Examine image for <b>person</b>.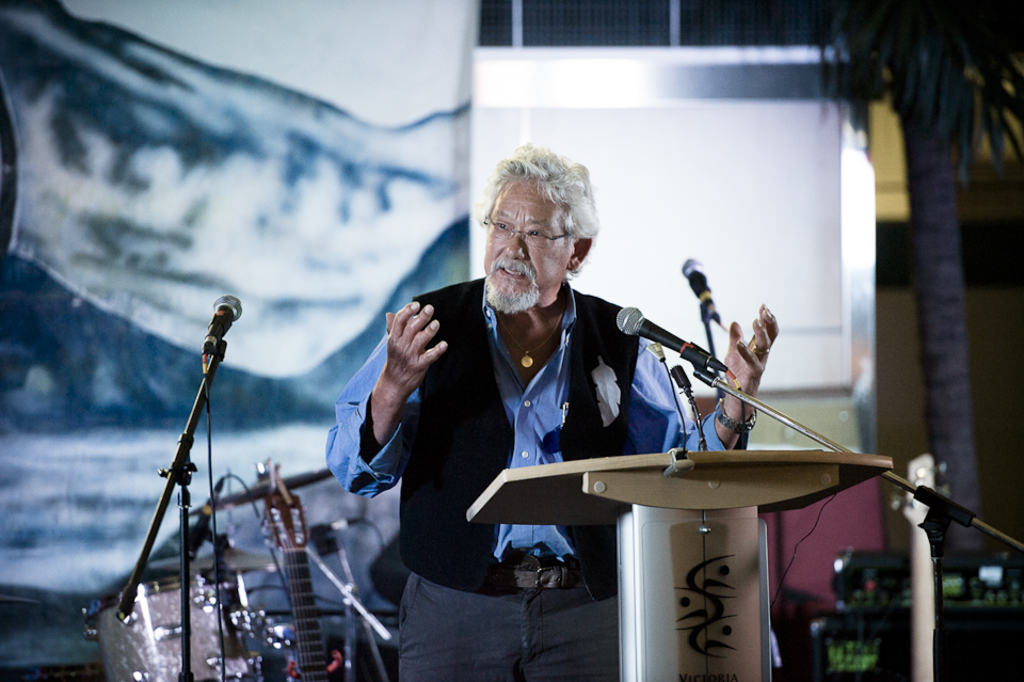
Examination result: x1=366, y1=161, x2=742, y2=647.
